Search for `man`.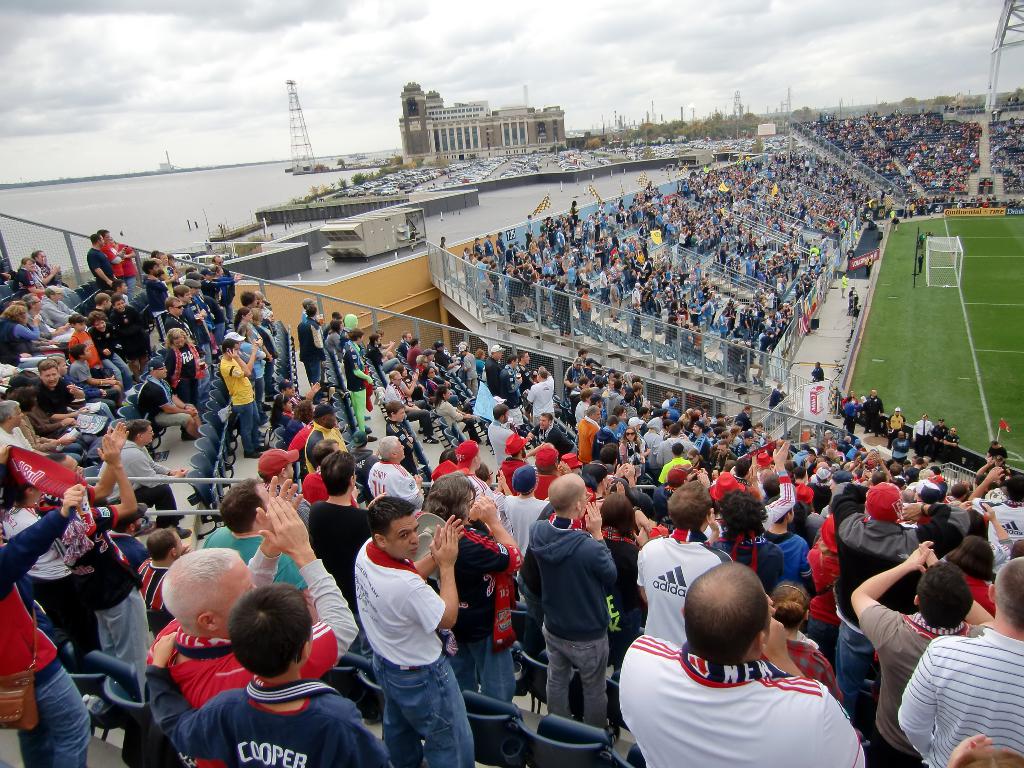
Found at 598/565/888/762.
